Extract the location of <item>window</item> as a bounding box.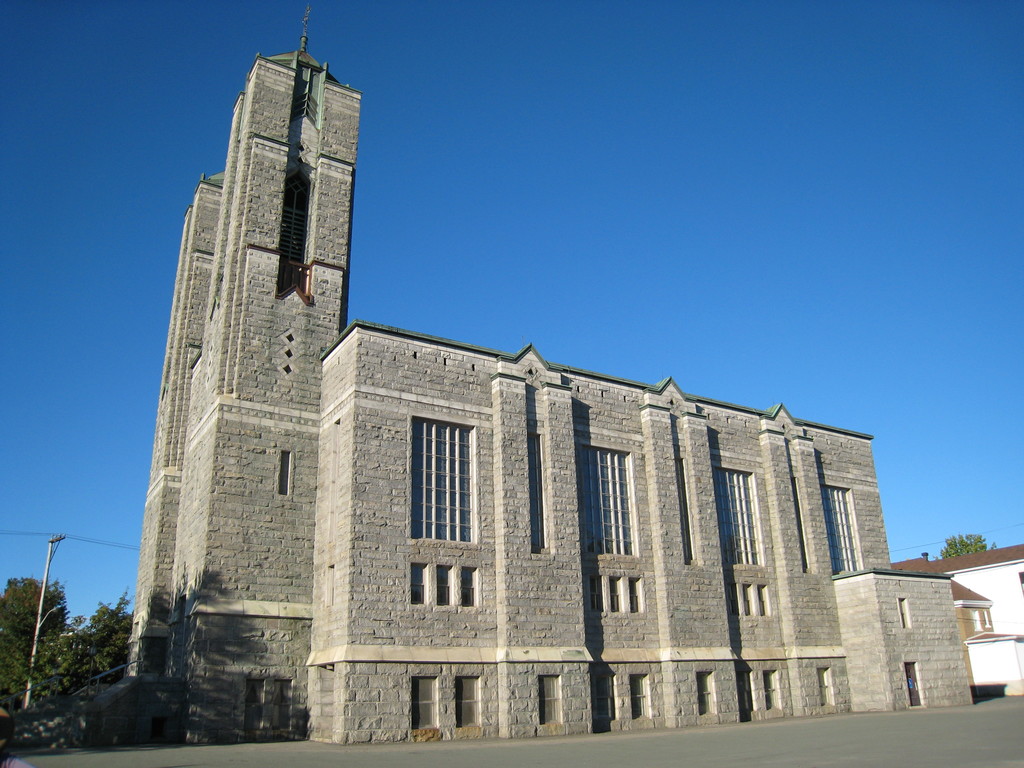
select_region(611, 574, 623, 612).
